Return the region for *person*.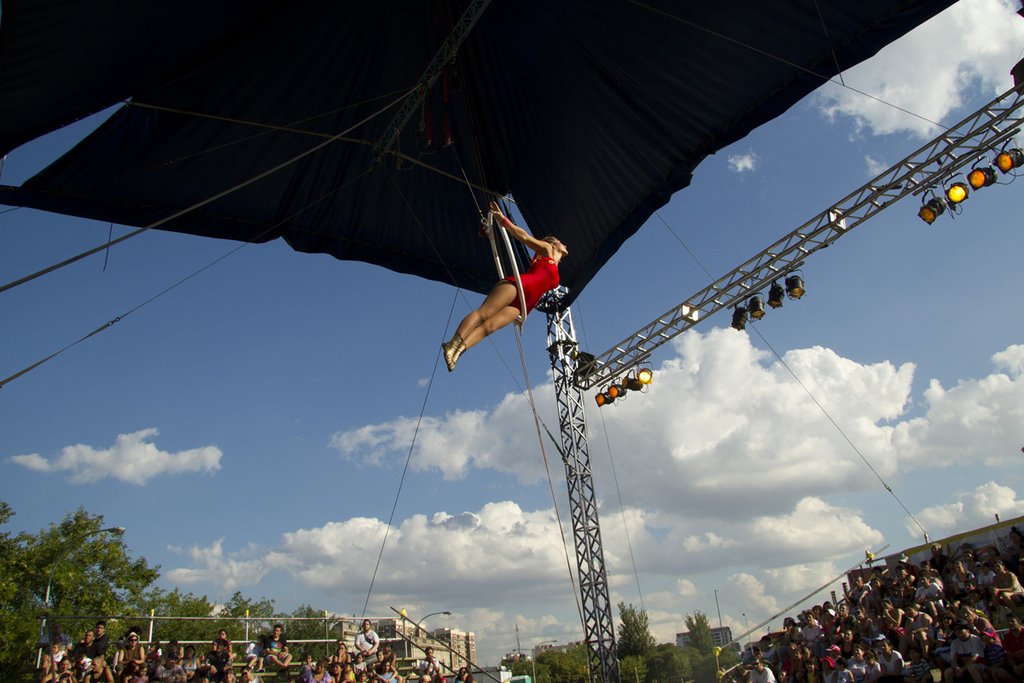
123, 626, 149, 678.
